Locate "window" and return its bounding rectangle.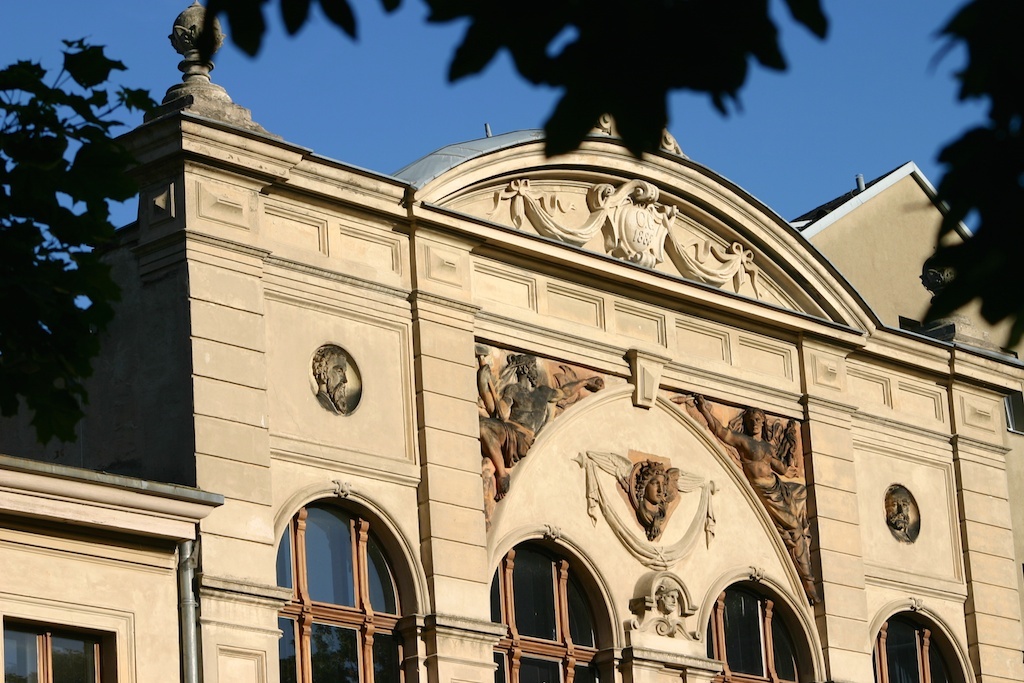
BBox(274, 502, 406, 682).
